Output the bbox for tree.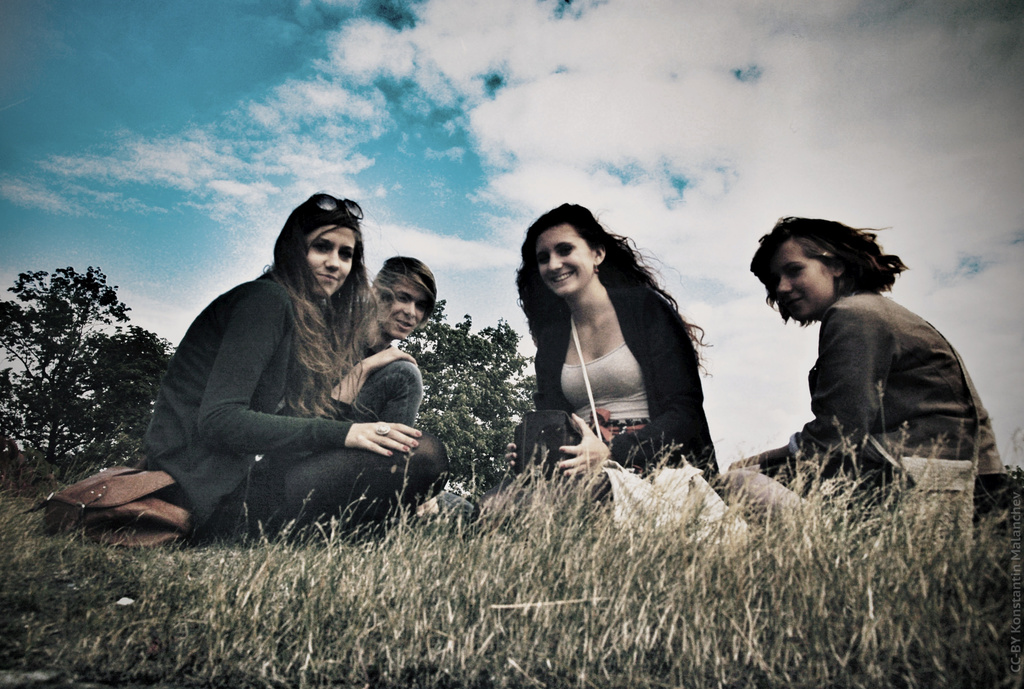
locate(405, 298, 535, 497).
